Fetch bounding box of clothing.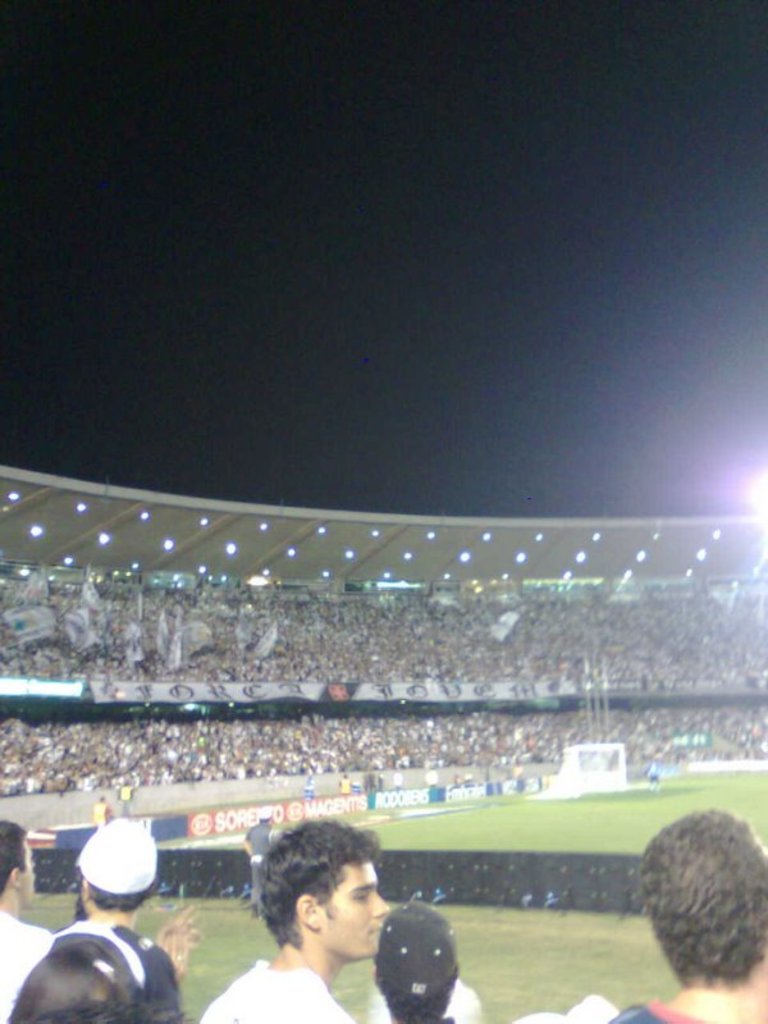
Bbox: {"x1": 198, "y1": 968, "x2": 352, "y2": 1023}.
